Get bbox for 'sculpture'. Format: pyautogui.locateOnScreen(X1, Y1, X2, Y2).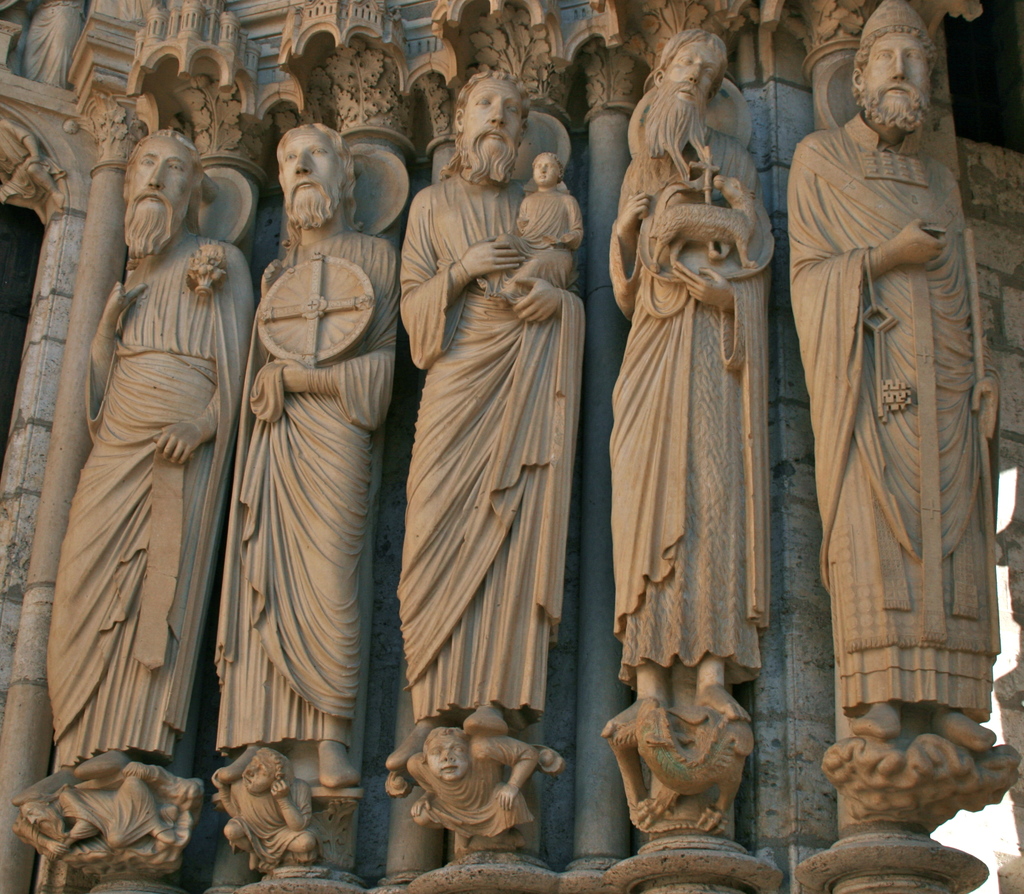
pyautogui.locateOnScreen(212, 746, 321, 875).
